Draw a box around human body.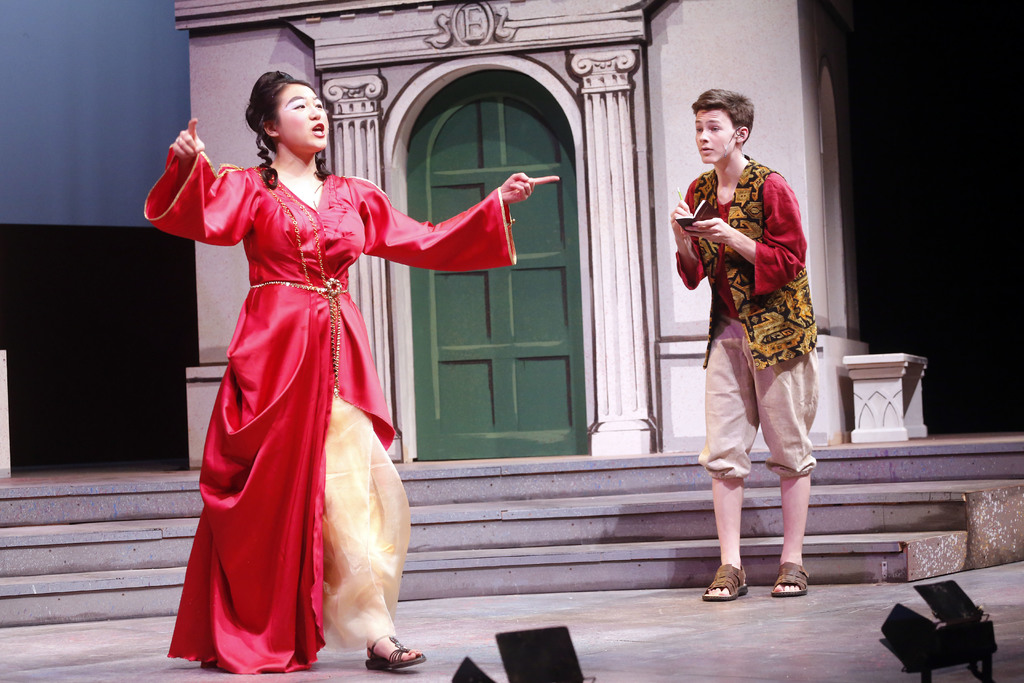
147 70 559 674.
